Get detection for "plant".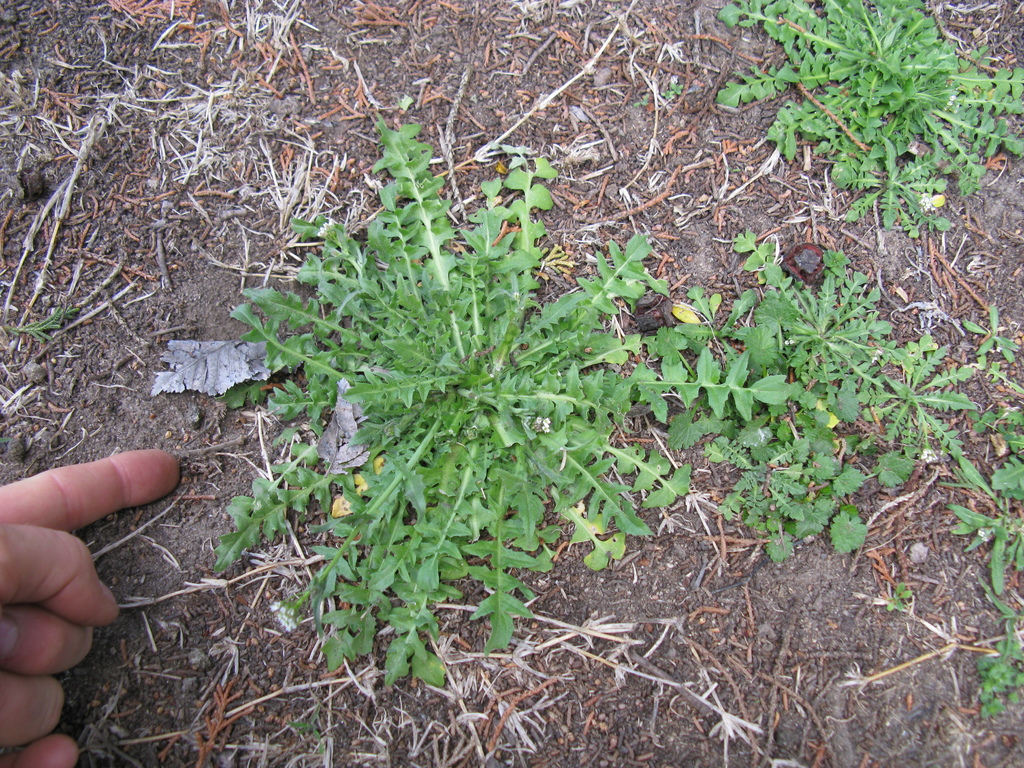
Detection: <region>966, 616, 1023, 726</region>.
